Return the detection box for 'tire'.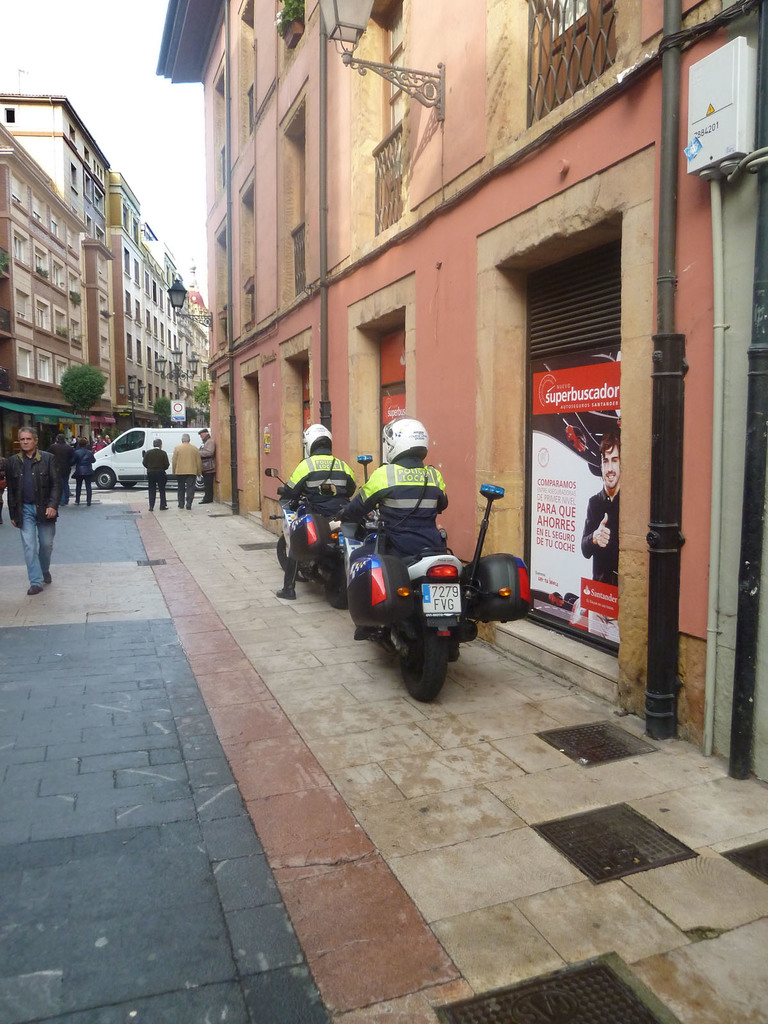
box(95, 468, 115, 487).
